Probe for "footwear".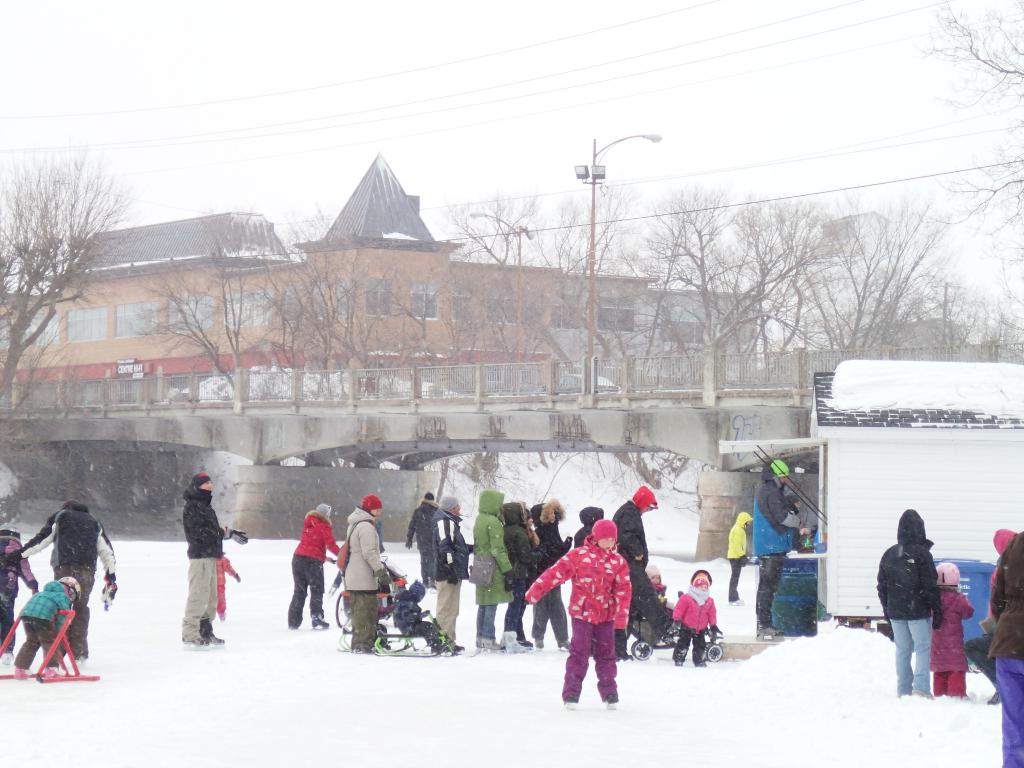
Probe result: (x1=186, y1=630, x2=210, y2=650).
